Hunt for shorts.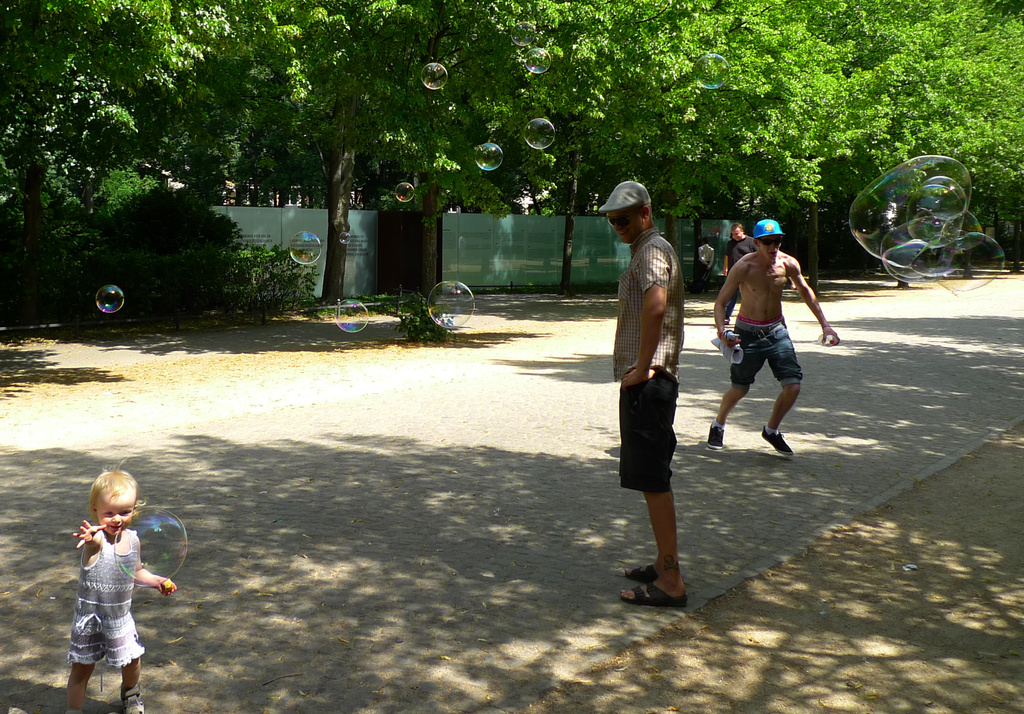
Hunted down at bbox=[619, 378, 684, 499].
